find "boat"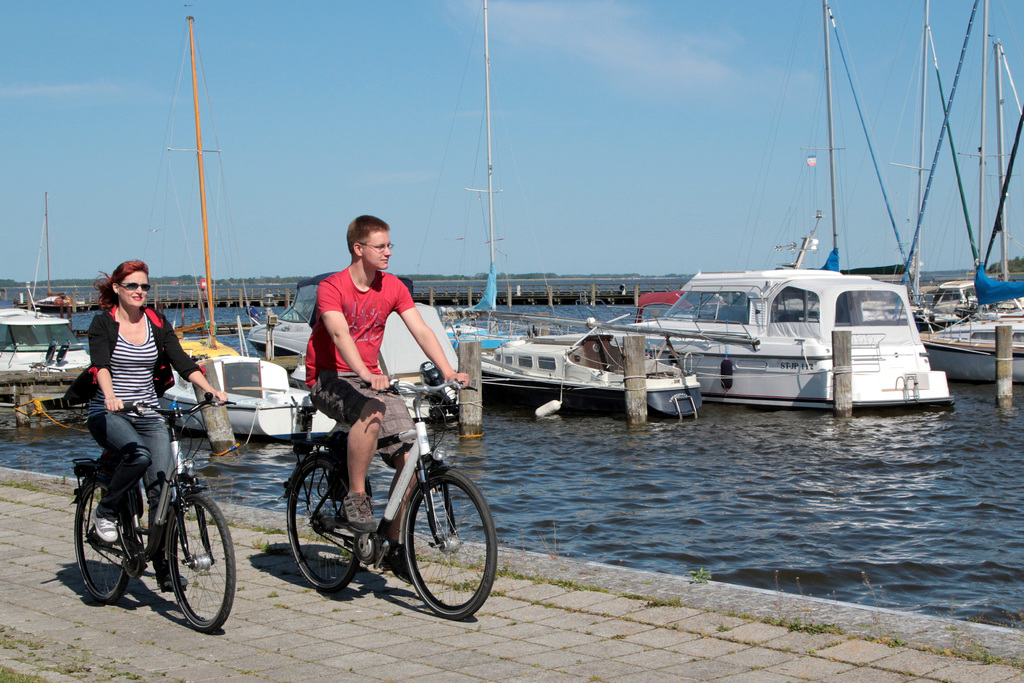
(157, 26, 334, 452)
